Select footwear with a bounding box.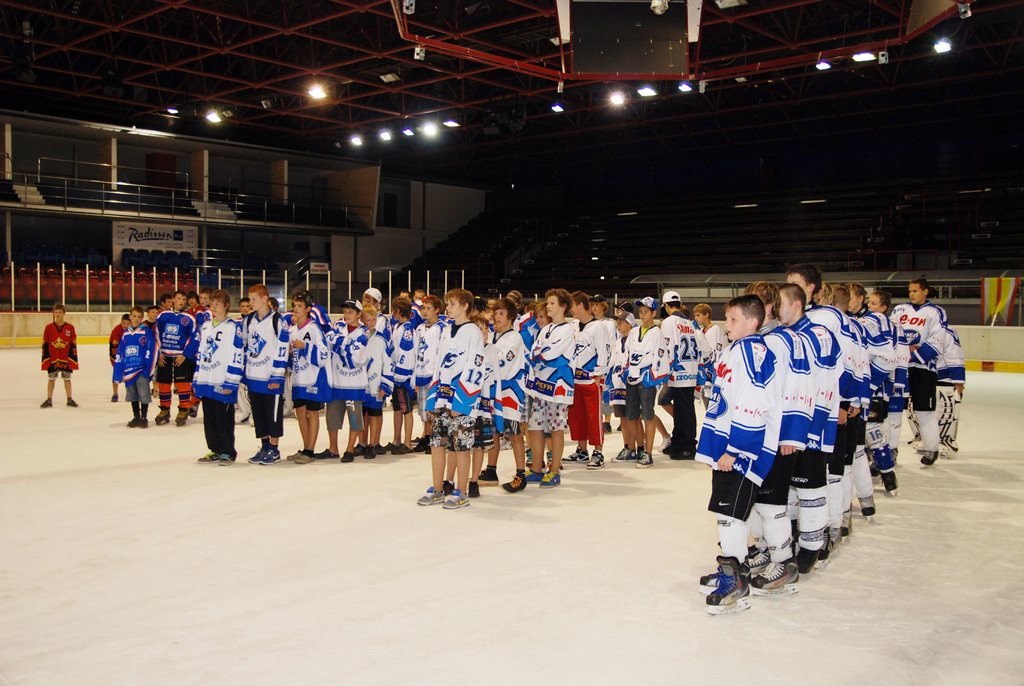
Rect(538, 471, 560, 487).
